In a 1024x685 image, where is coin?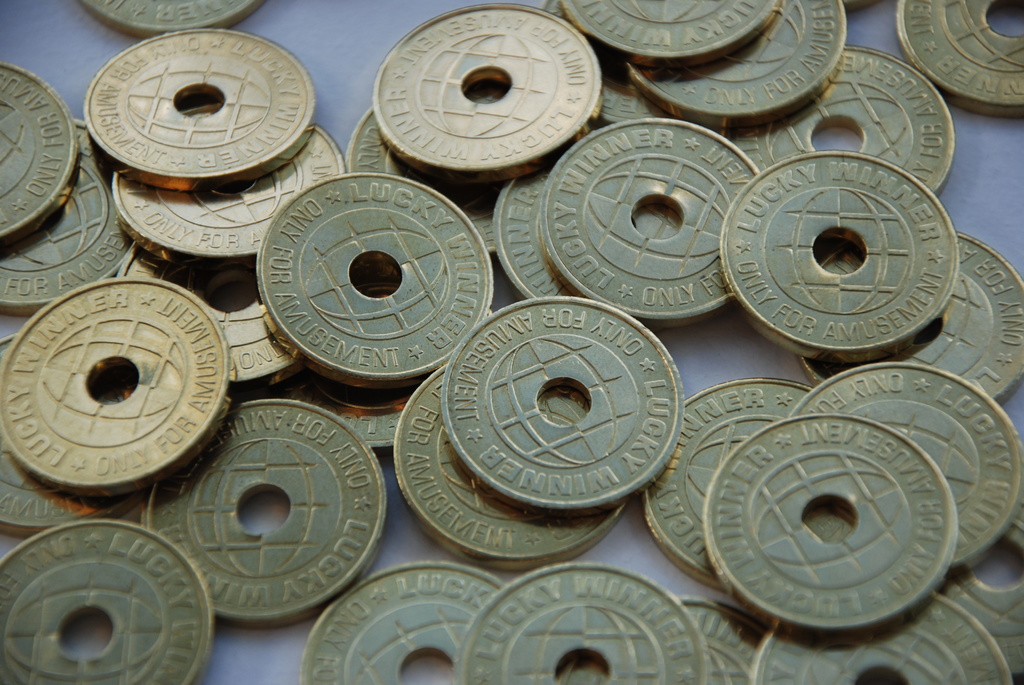
[675, 591, 767, 684].
